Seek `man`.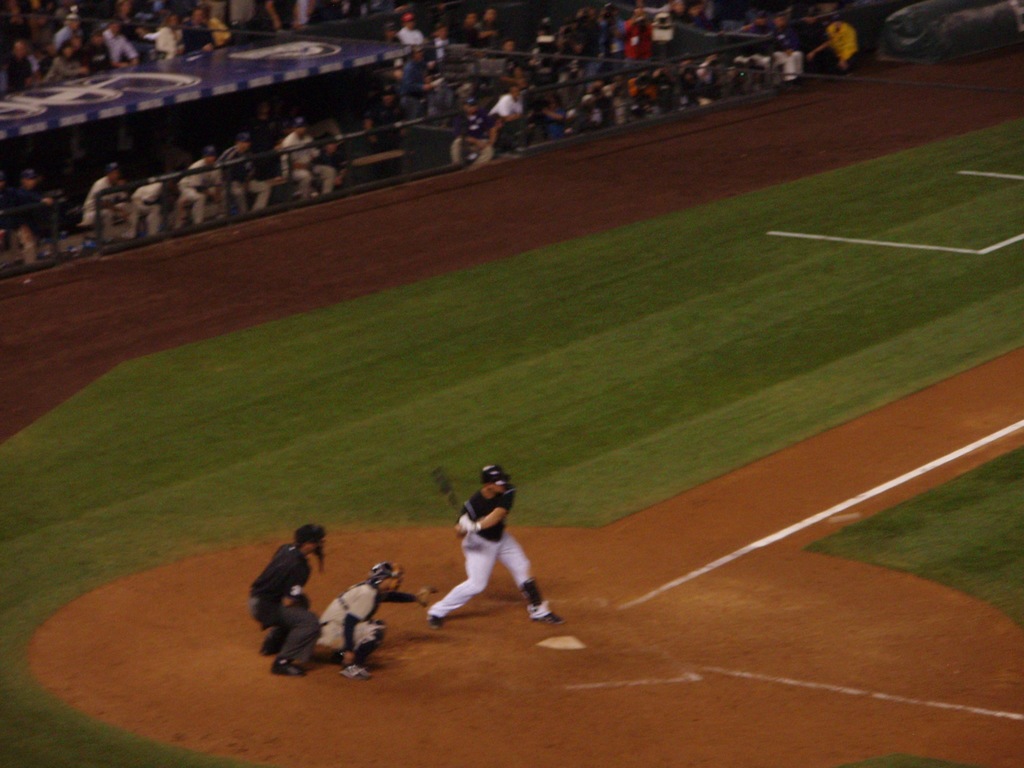
806/16/858/85.
